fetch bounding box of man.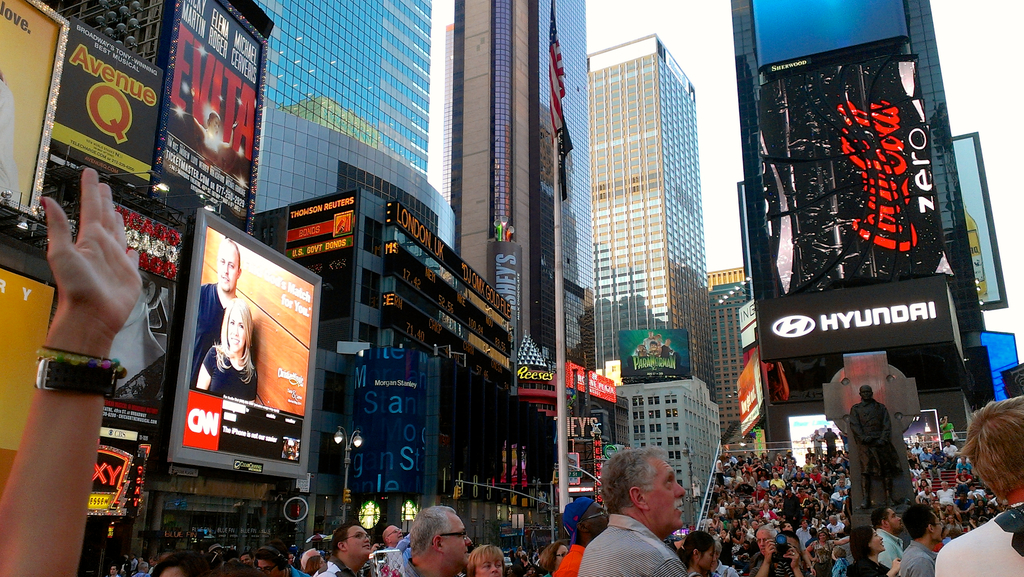
Bbox: [x1=240, y1=551, x2=254, y2=564].
